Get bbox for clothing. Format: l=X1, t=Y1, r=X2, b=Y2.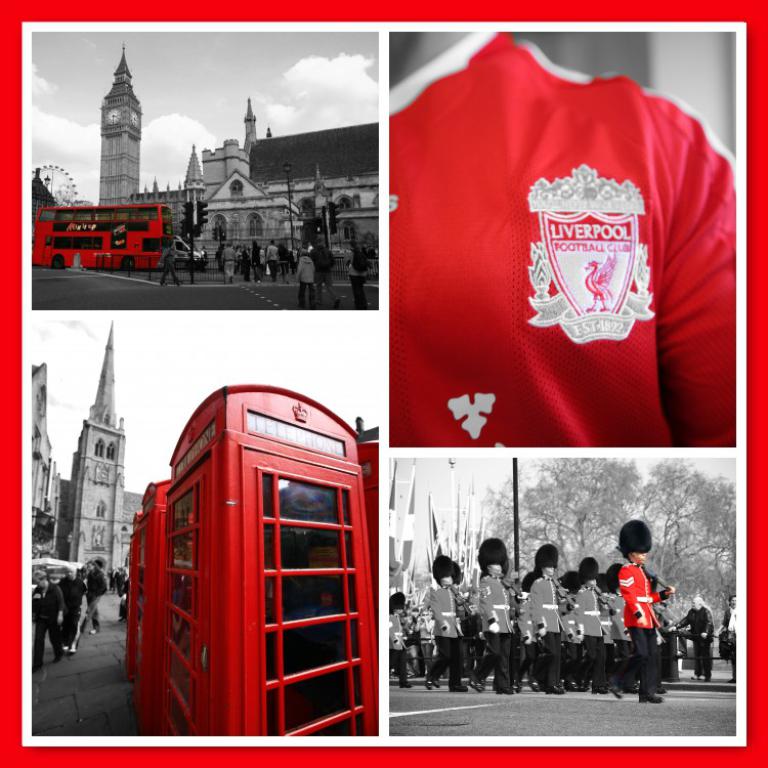
l=292, t=255, r=314, b=308.
